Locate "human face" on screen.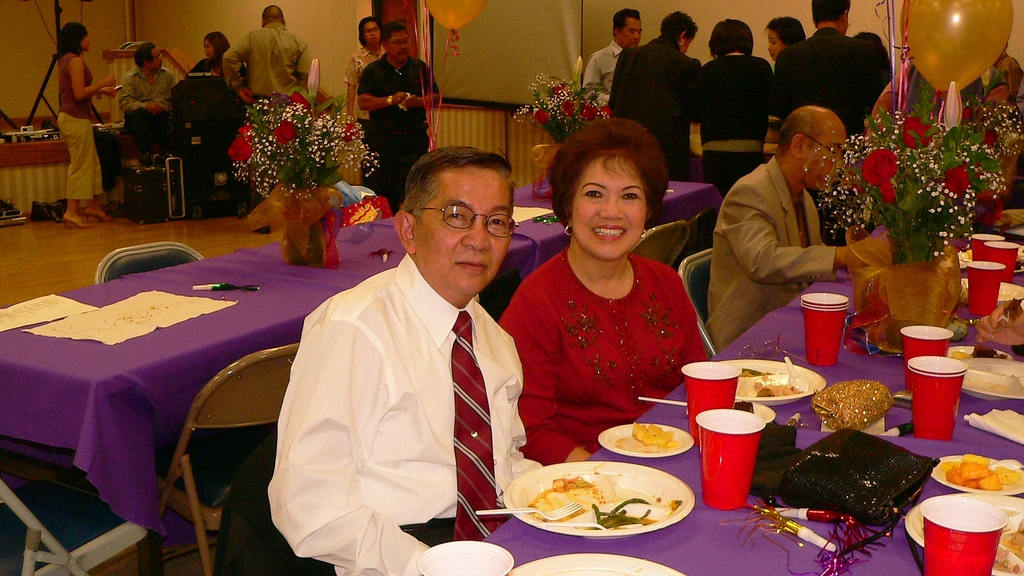
On screen at [621, 17, 643, 45].
